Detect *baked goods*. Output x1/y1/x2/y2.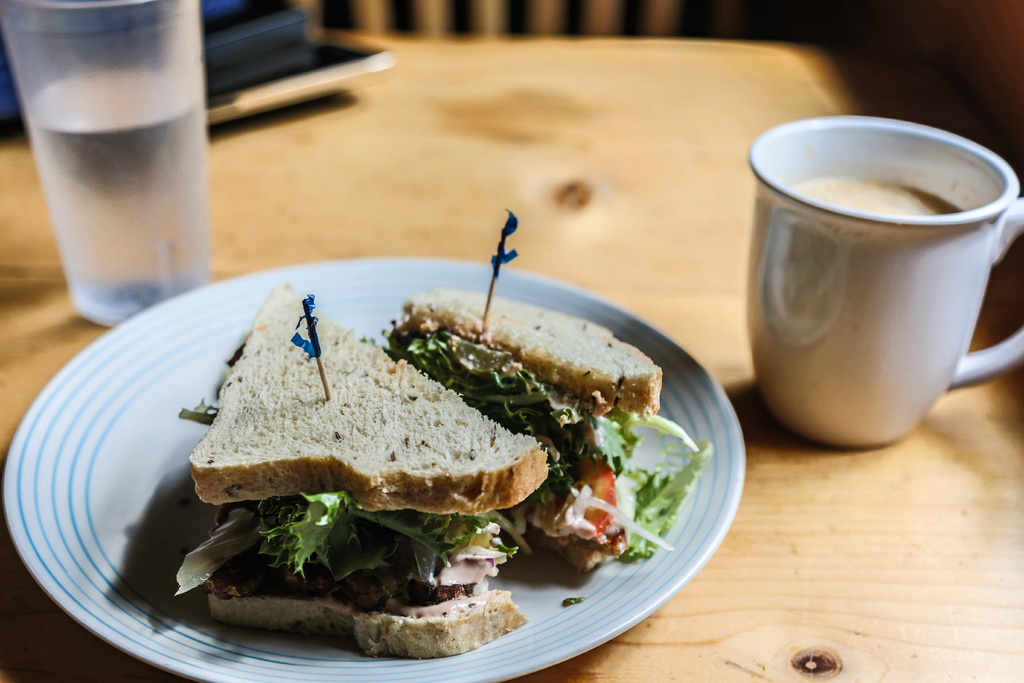
379/292/662/573.
